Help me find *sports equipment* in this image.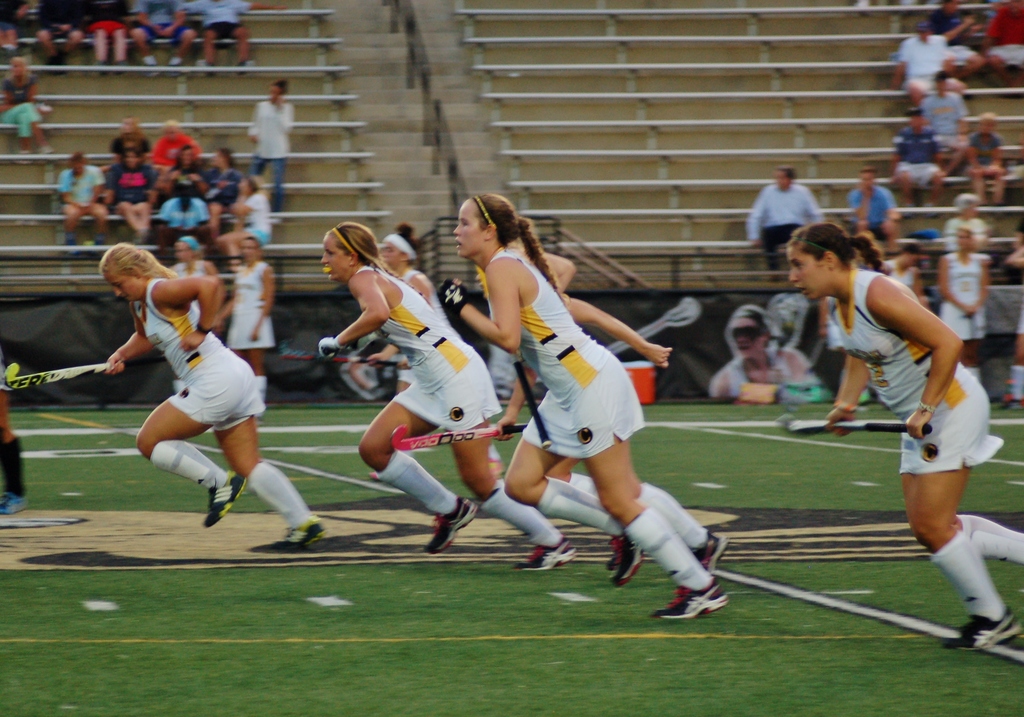
Found it: x1=512, y1=537, x2=578, y2=571.
